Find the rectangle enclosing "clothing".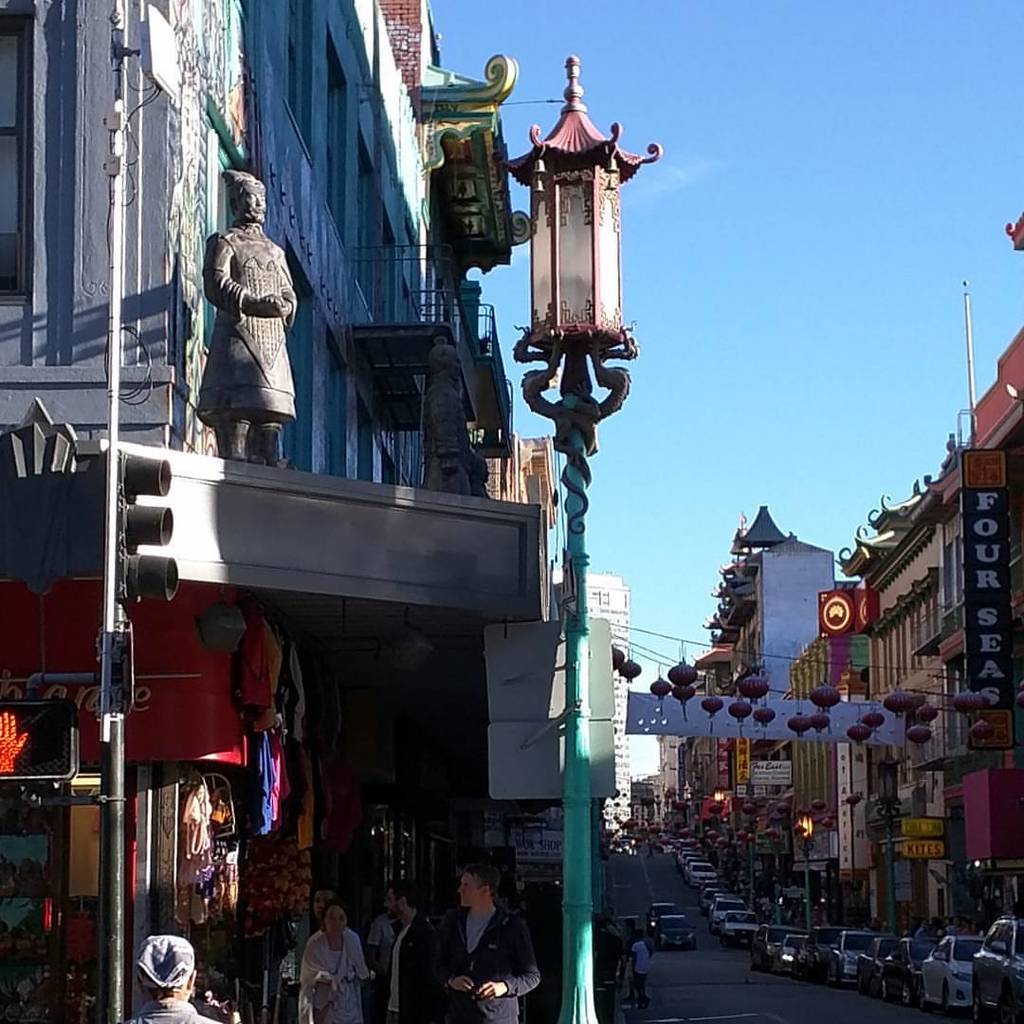
rect(426, 894, 522, 1020).
